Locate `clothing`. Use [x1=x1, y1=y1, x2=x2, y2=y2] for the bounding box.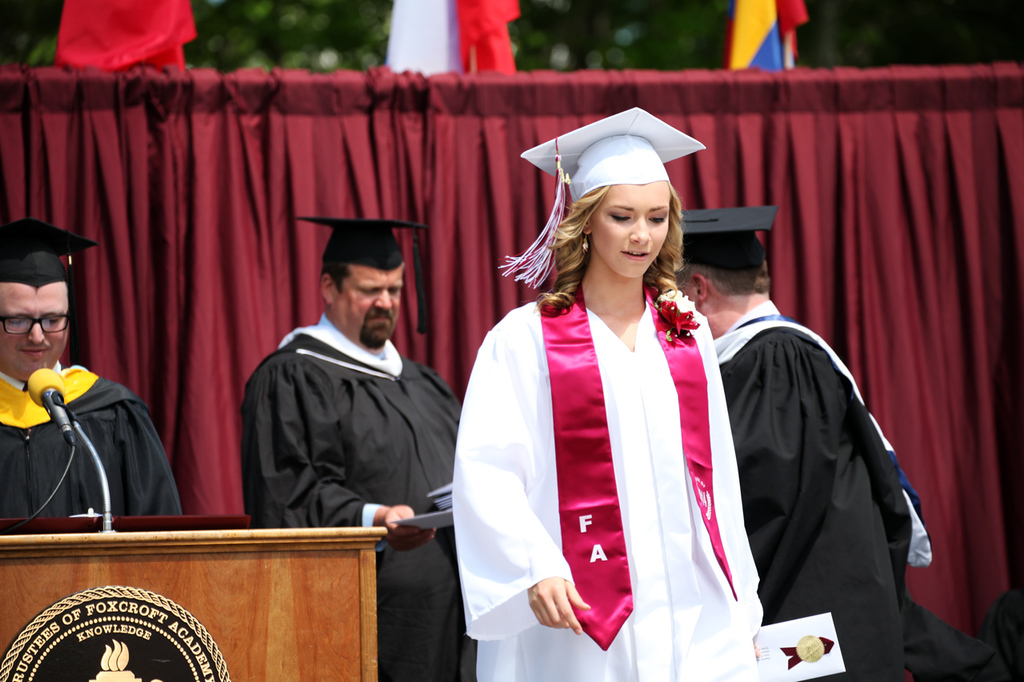
[x1=707, y1=297, x2=929, y2=681].
